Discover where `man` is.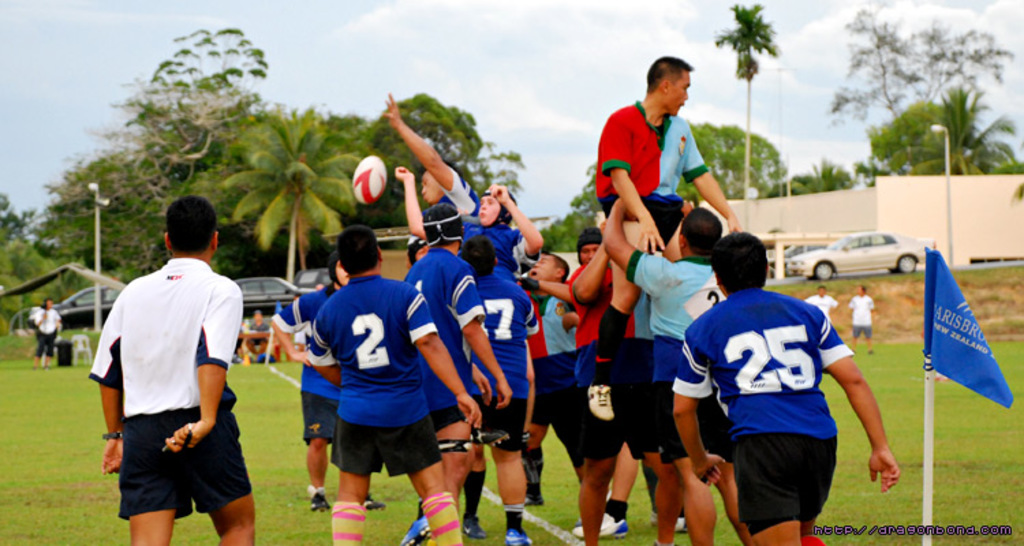
Discovered at bbox=[296, 221, 486, 545].
